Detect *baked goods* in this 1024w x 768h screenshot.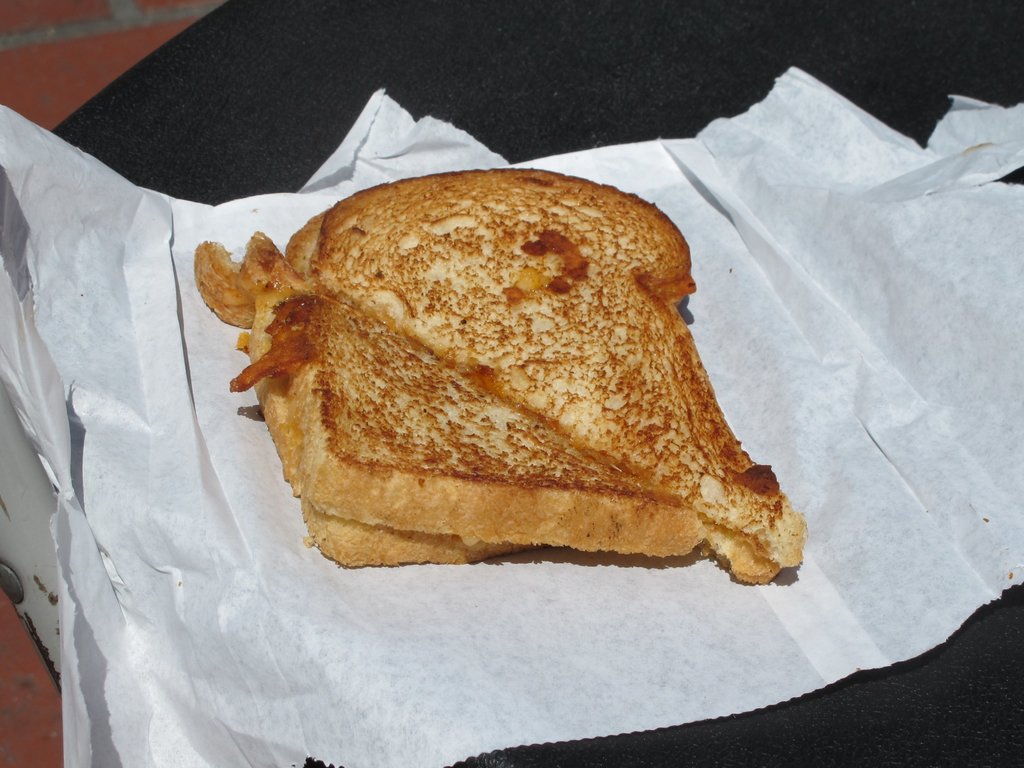
Detection: x1=190, y1=161, x2=805, y2=583.
